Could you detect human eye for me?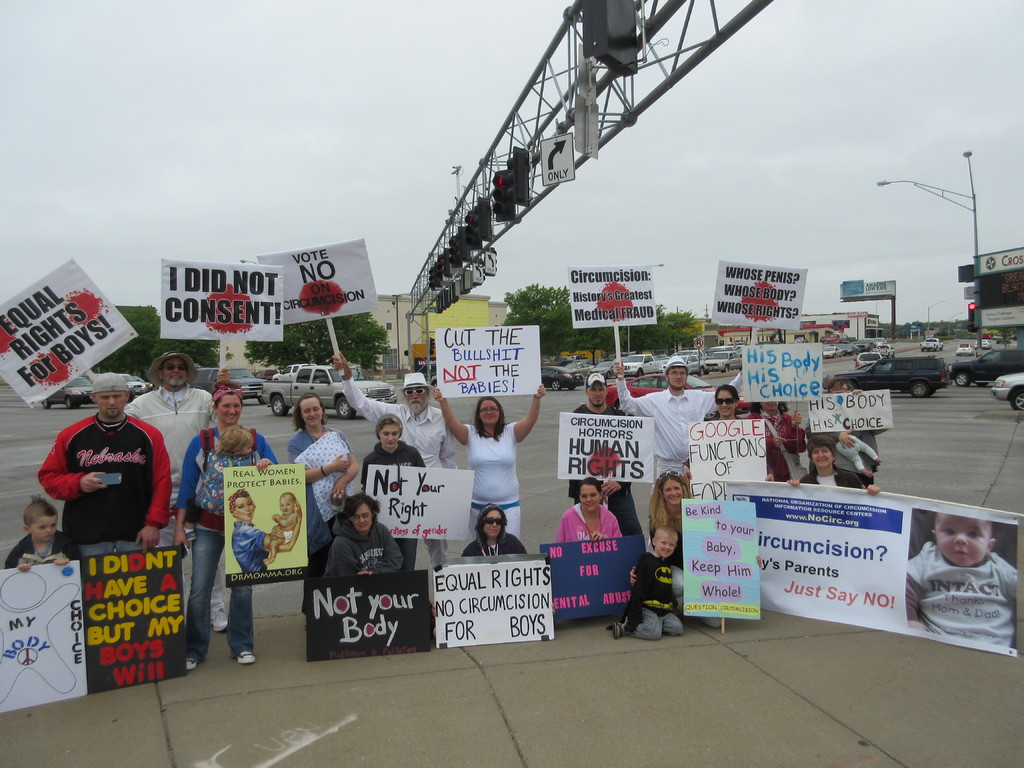
Detection result: locate(276, 502, 283, 508).
